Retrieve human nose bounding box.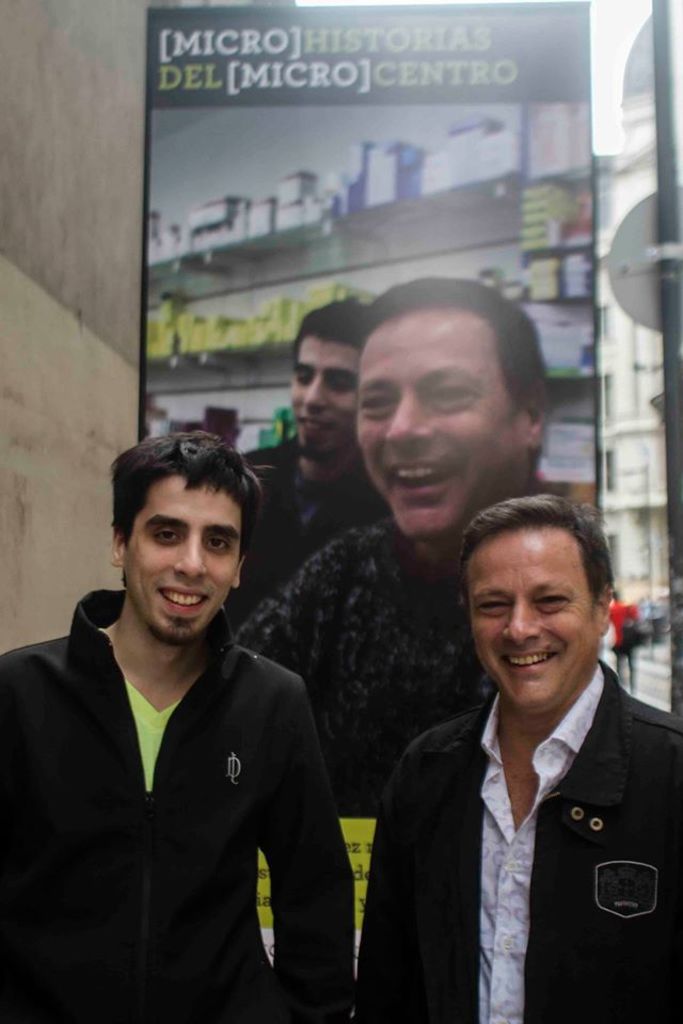
Bounding box: (175,530,206,577).
